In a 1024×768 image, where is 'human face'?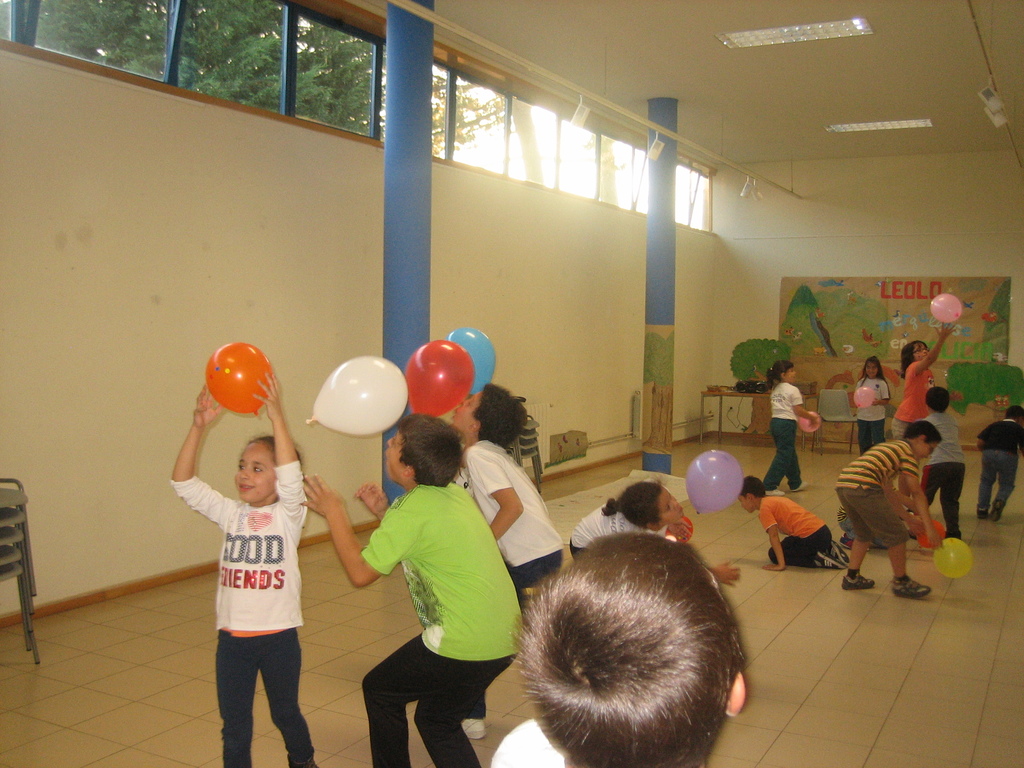
bbox(234, 444, 275, 504).
